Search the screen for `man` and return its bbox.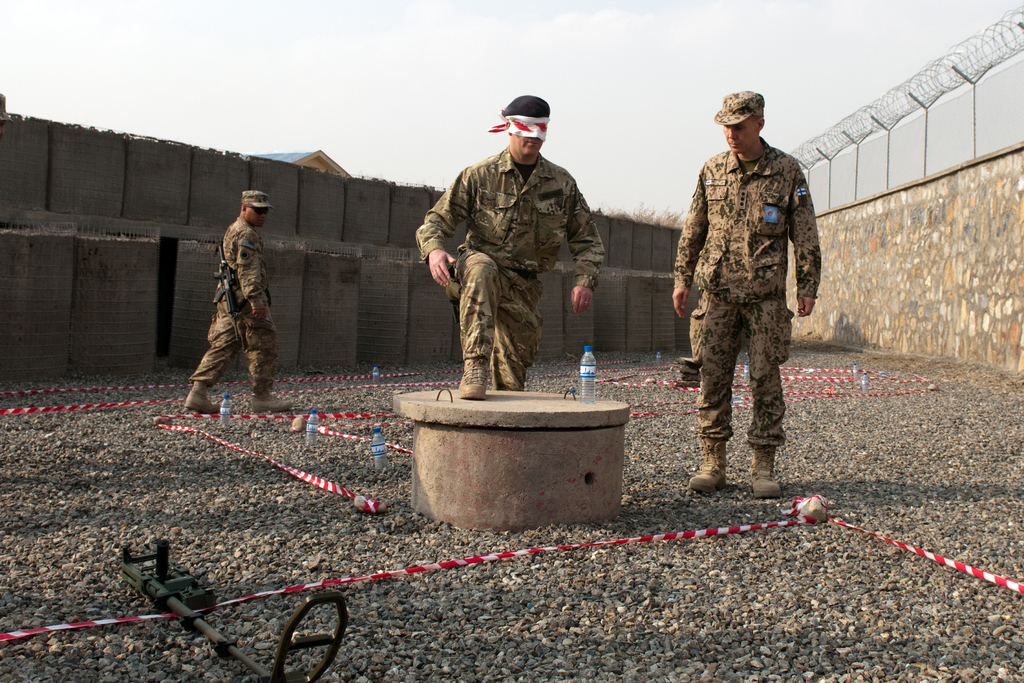
Found: Rect(678, 94, 819, 516).
